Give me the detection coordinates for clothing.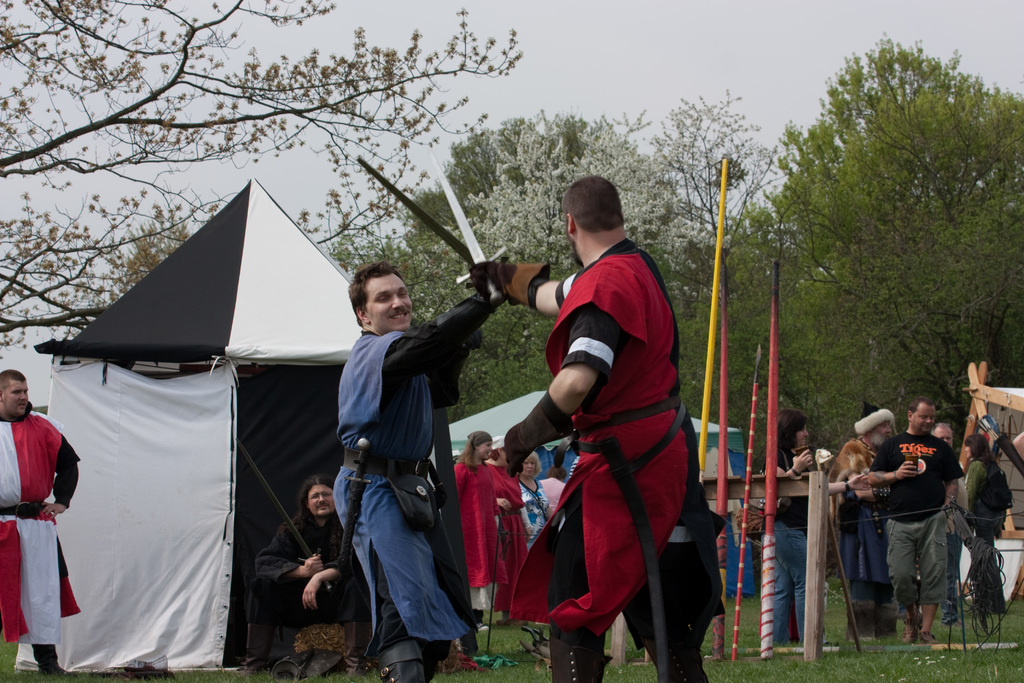
[865, 423, 961, 608].
